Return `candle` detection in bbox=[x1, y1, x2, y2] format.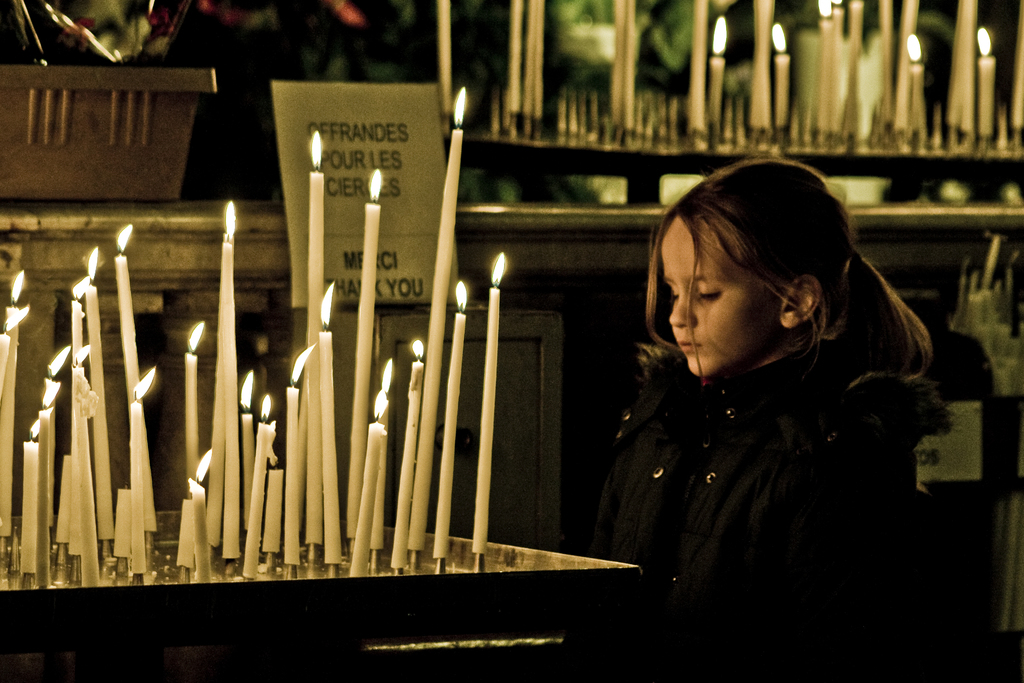
bbox=[685, 0, 713, 131].
